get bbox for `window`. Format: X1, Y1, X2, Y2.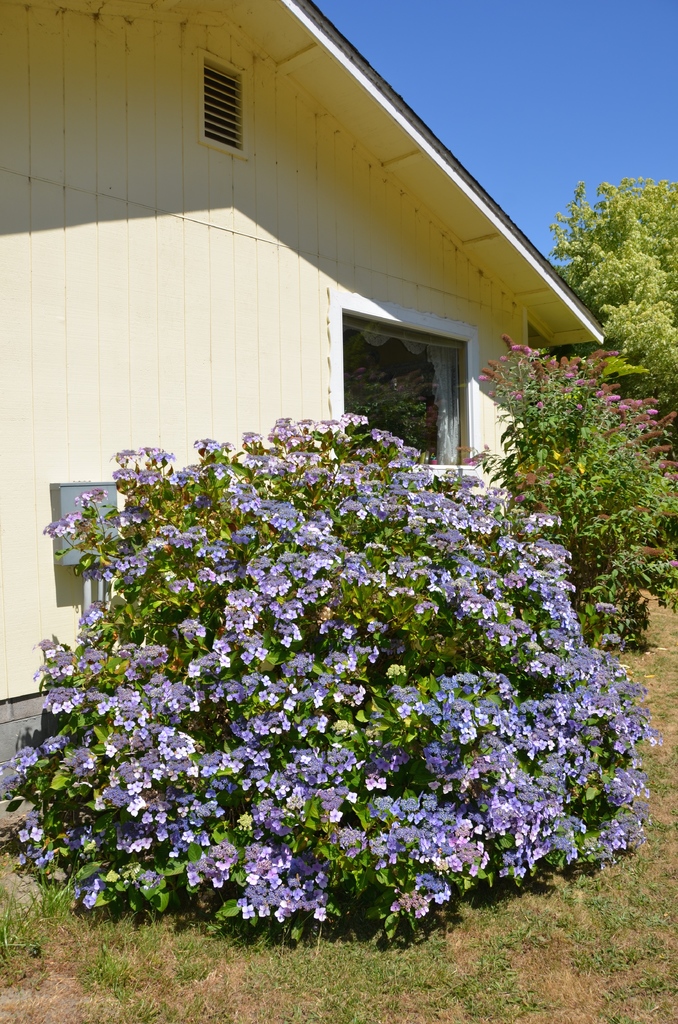
339, 308, 480, 452.
